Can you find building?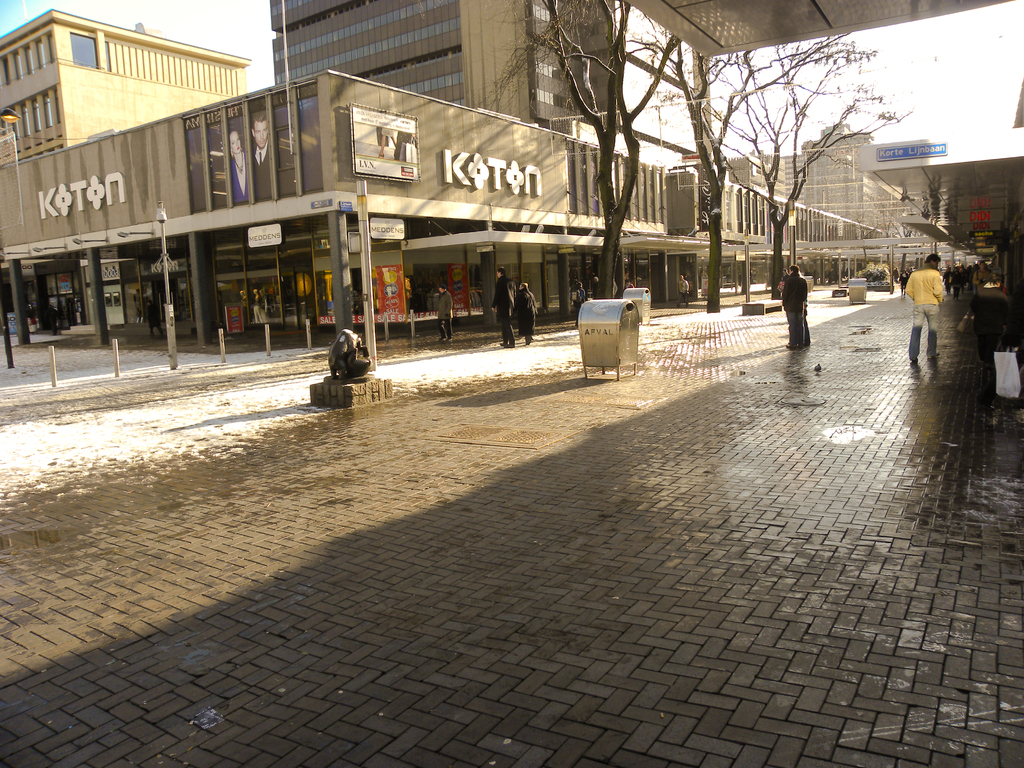
Yes, bounding box: bbox(271, 1, 720, 157).
